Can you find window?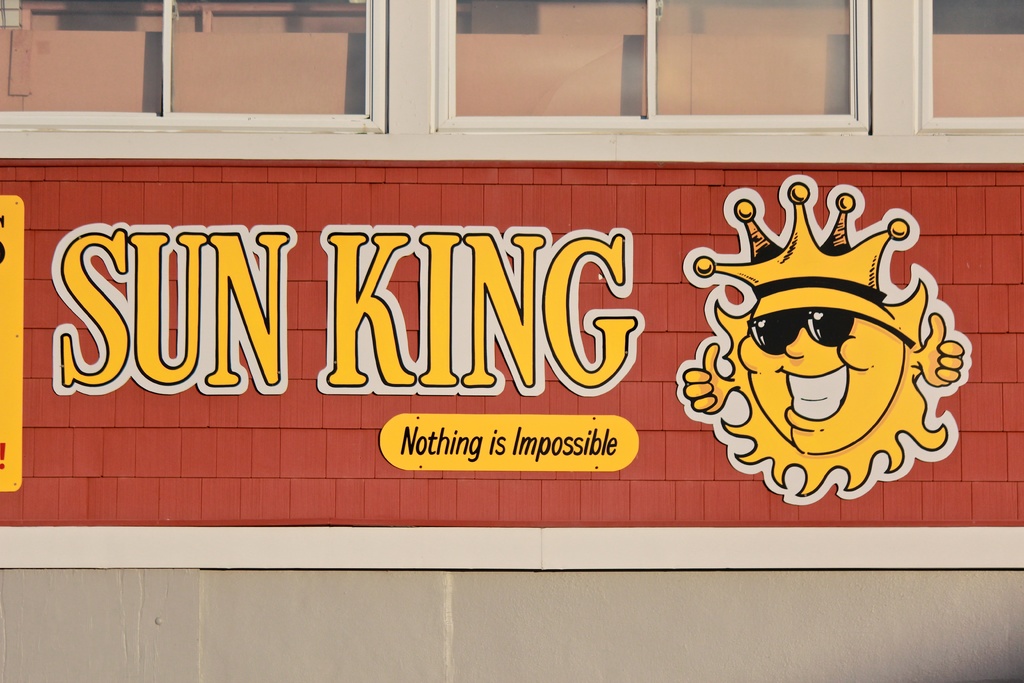
Yes, bounding box: select_region(916, 0, 1021, 142).
